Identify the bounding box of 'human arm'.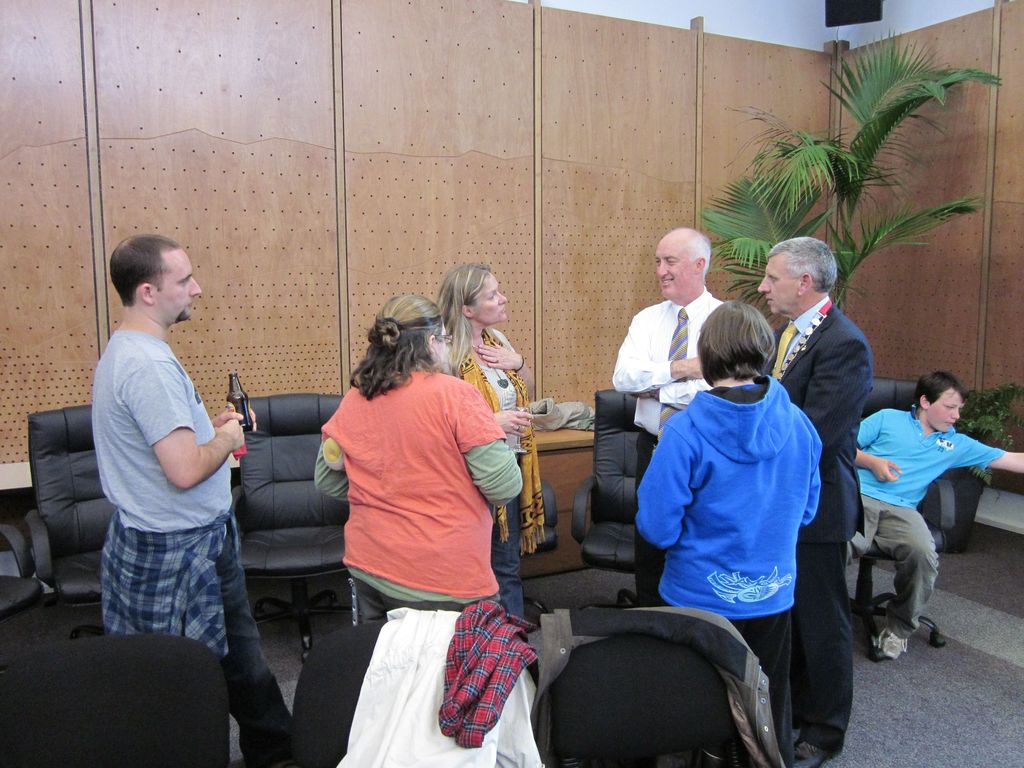
(x1=800, y1=428, x2=821, y2=527).
